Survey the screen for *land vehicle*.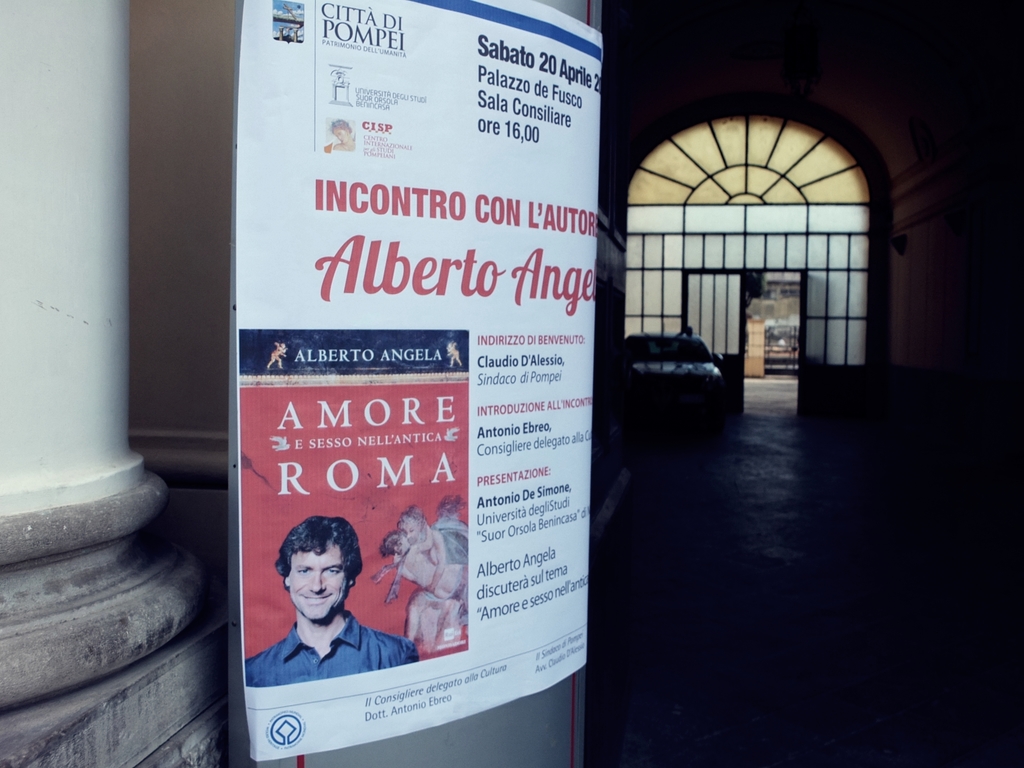
Survey found: locate(638, 330, 752, 413).
